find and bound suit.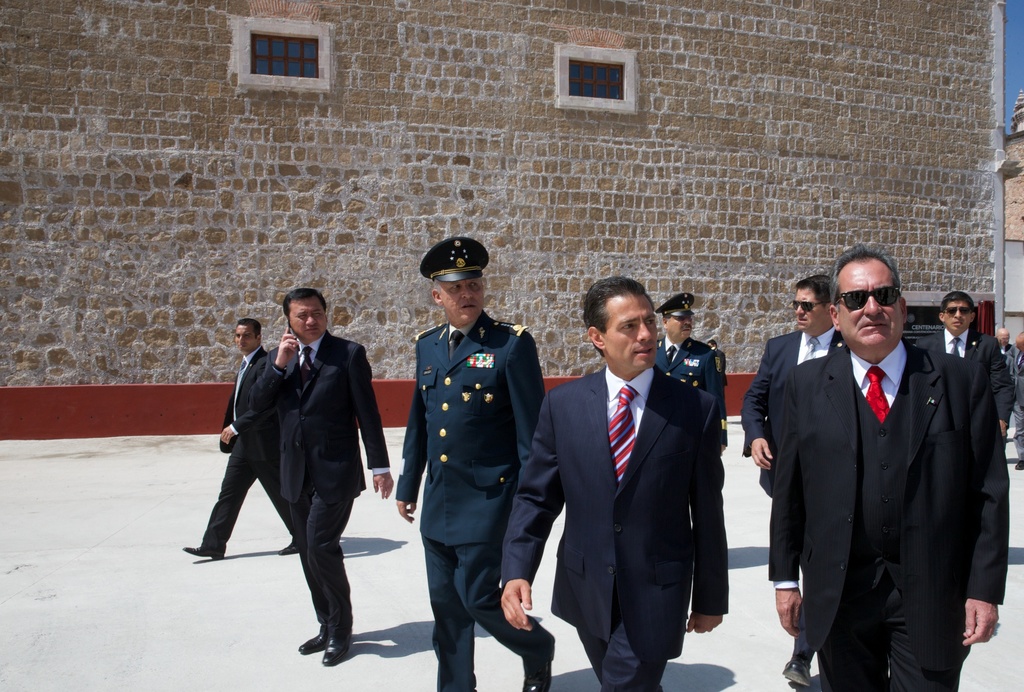
Bound: [left=918, top=324, right=1014, bottom=454].
